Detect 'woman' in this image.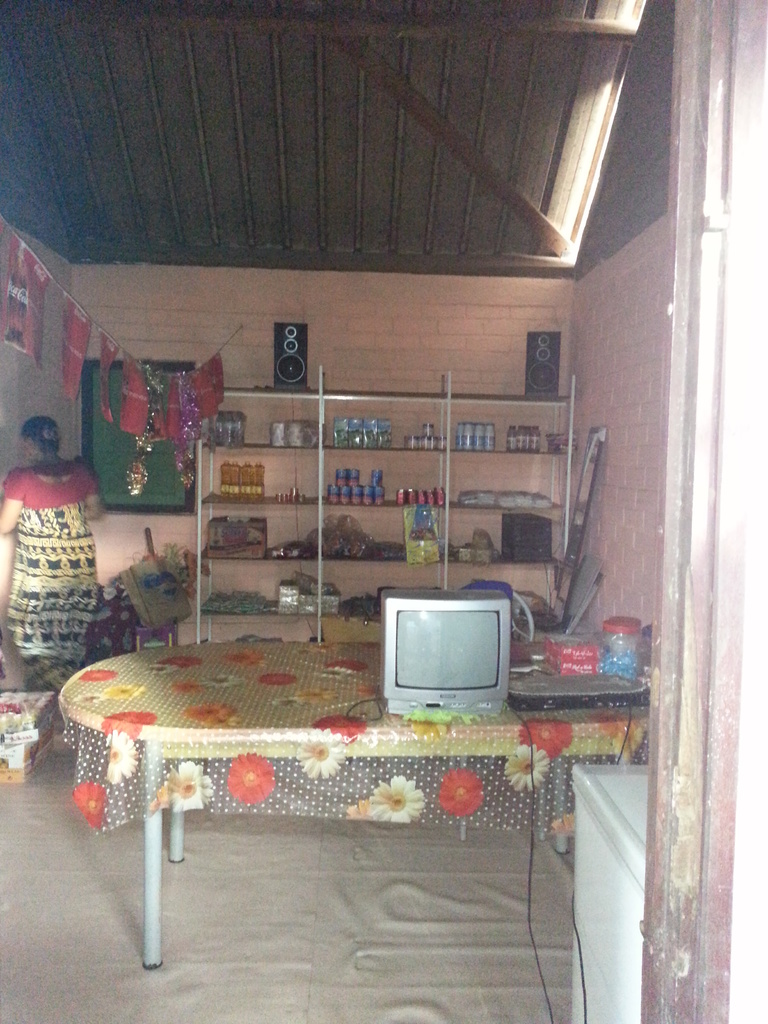
Detection: bbox=[0, 413, 104, 691].
